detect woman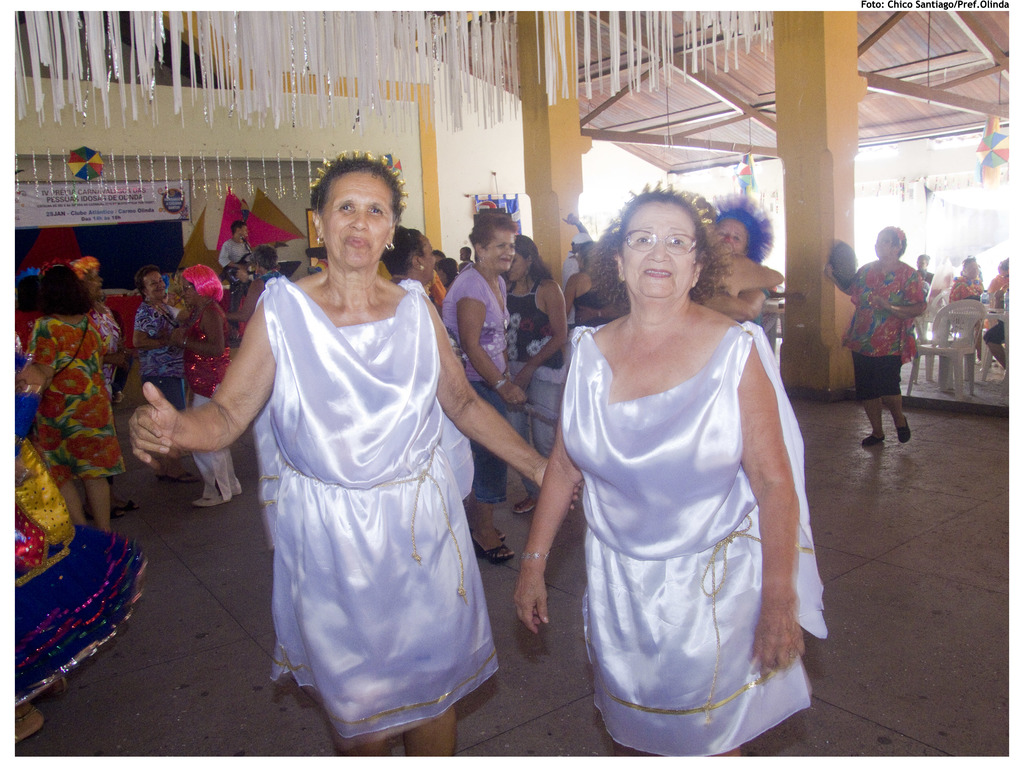
bbox=(439, 208, 525, 564)
